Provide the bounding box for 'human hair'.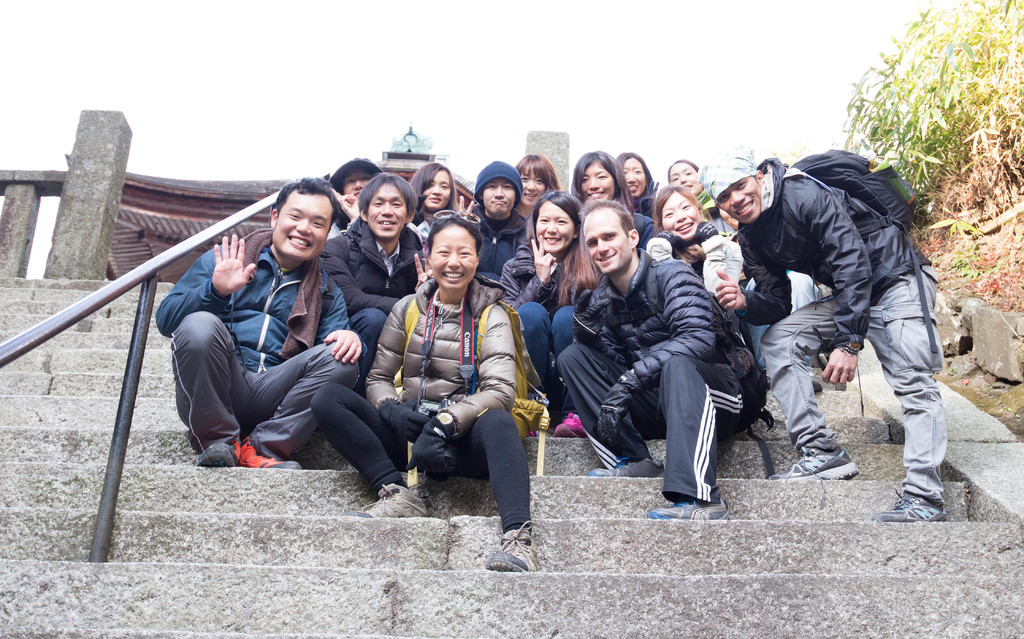
left=425, top=210, right=486, bottom=253.
